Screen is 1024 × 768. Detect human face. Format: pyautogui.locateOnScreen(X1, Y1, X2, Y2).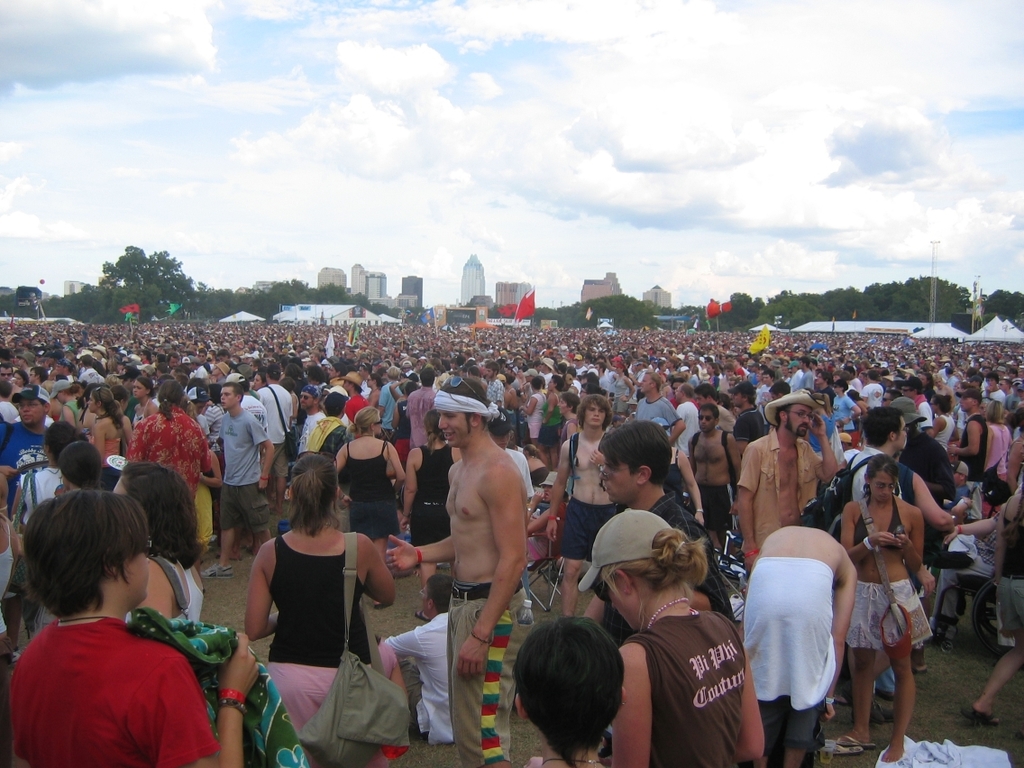
pyautogui.locateOnScreen(865, 473, 898, 504).
